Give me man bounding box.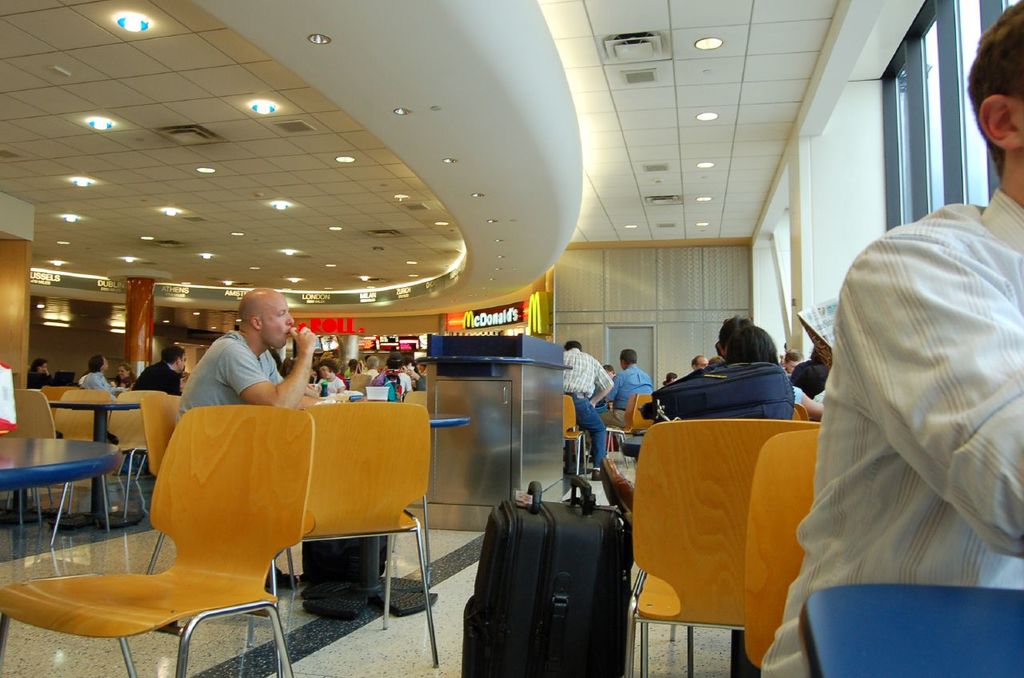
[x1=130, y1=342, x2=190, y2=397].
